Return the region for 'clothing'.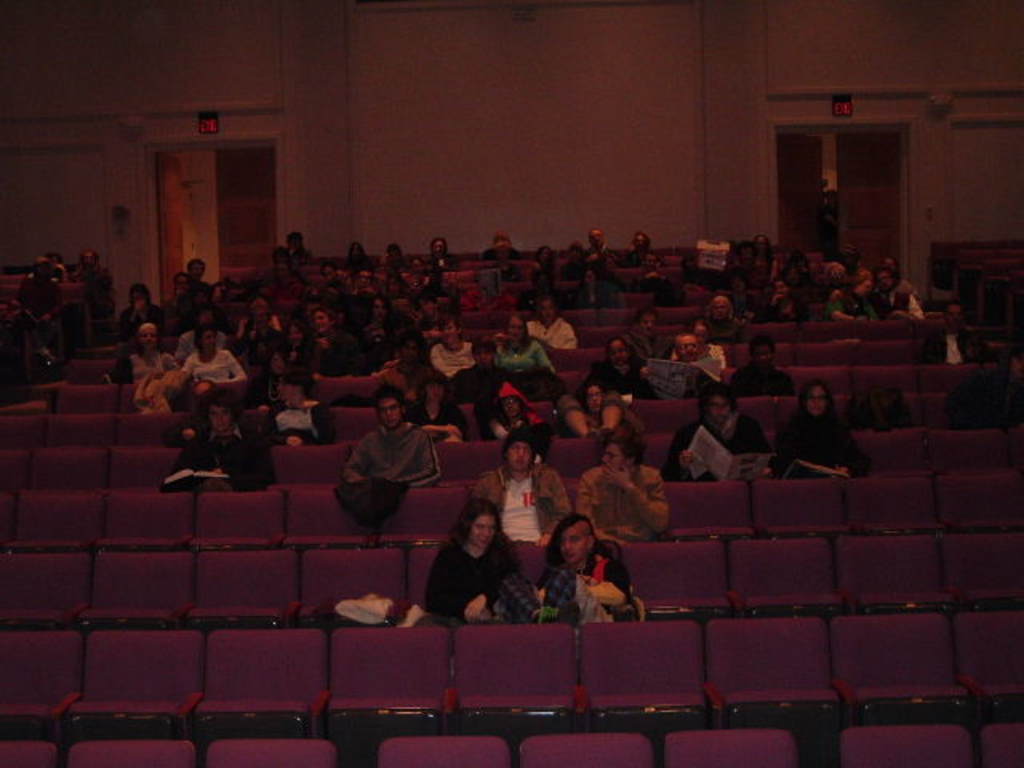
{"x1": 758, "y1": 291, "x2": 806, "y2": 326}.
